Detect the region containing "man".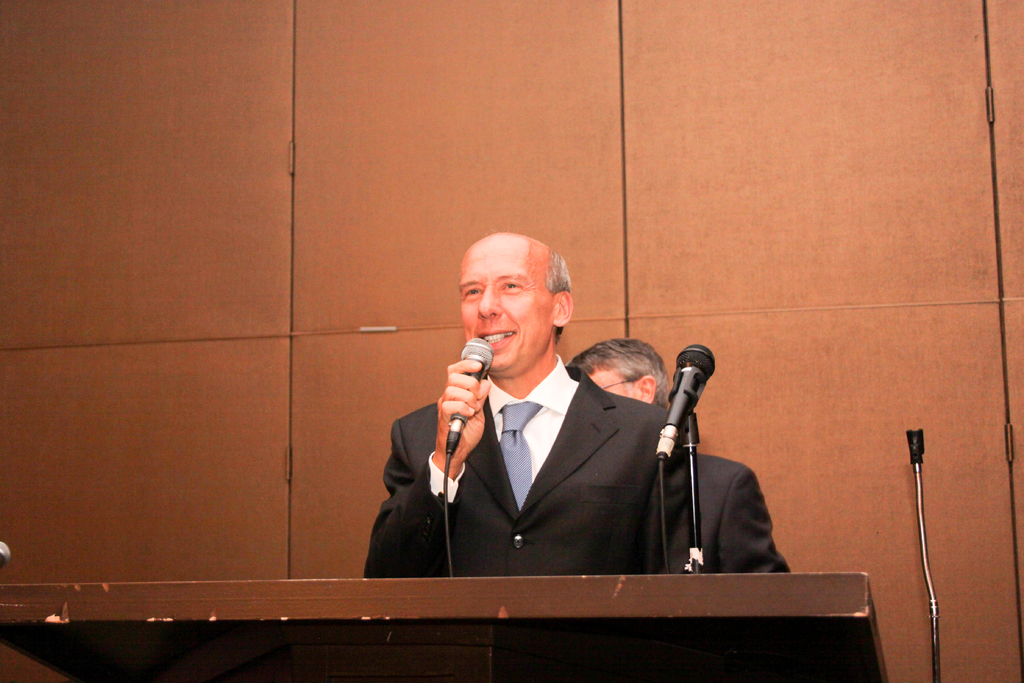
[561,334,792,572].
